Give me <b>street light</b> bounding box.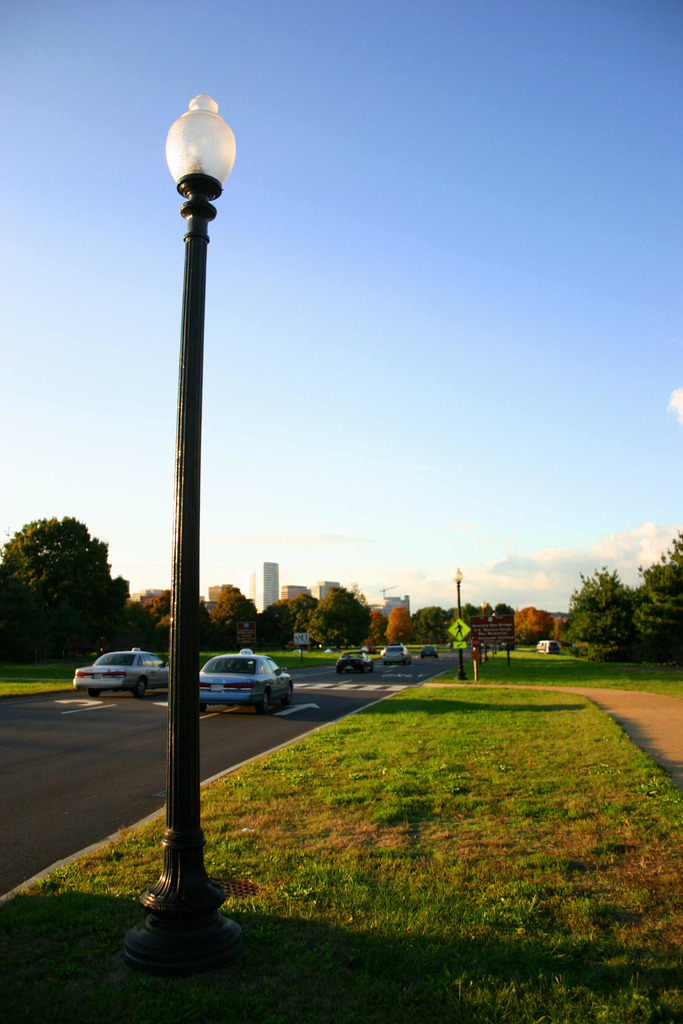
[113,88,251,1002].
